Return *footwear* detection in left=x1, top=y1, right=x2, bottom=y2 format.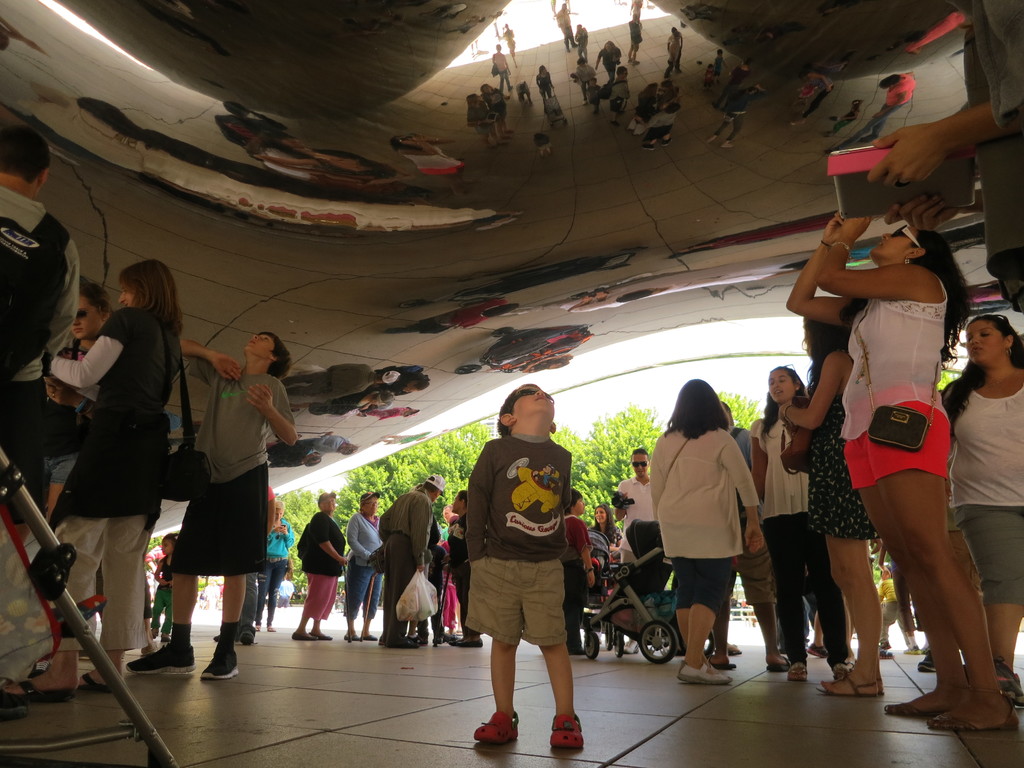
left=710, top=657, right=736, bottom=666.
